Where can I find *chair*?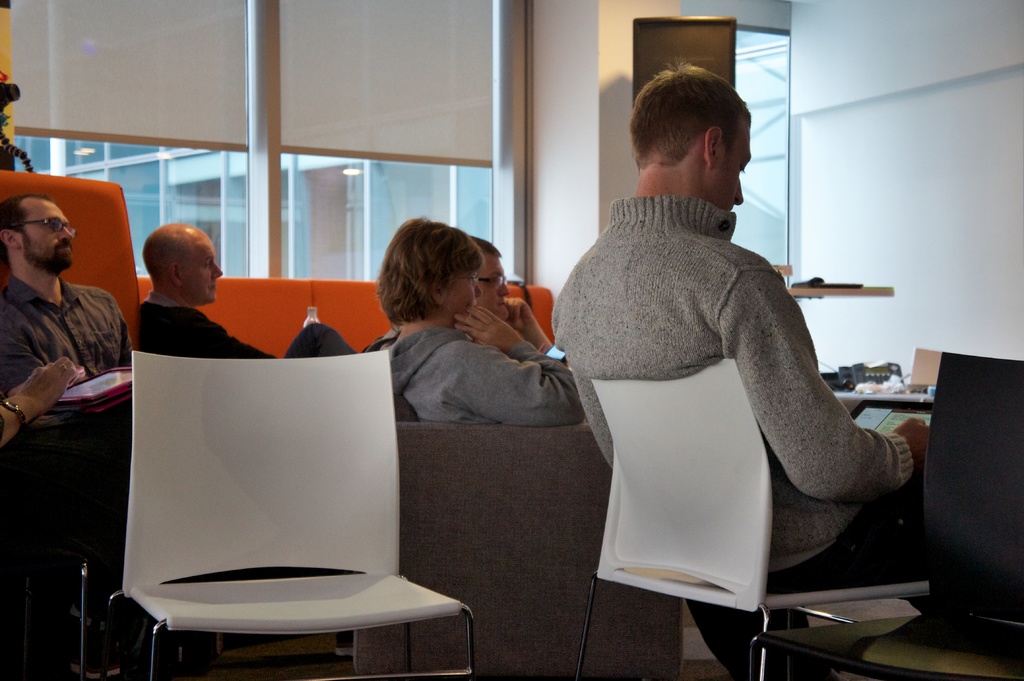
You can find it at select_region(109, 349, 461, 645).
